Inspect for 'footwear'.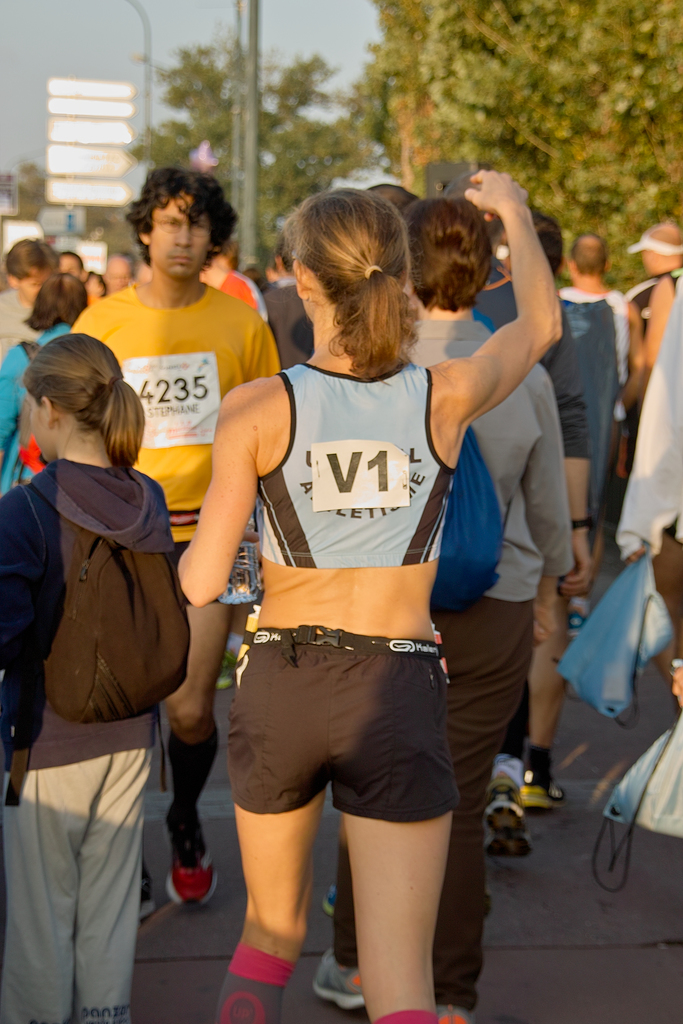
Inspection: [x1=138, y1=867, x2=155, y2=931].
